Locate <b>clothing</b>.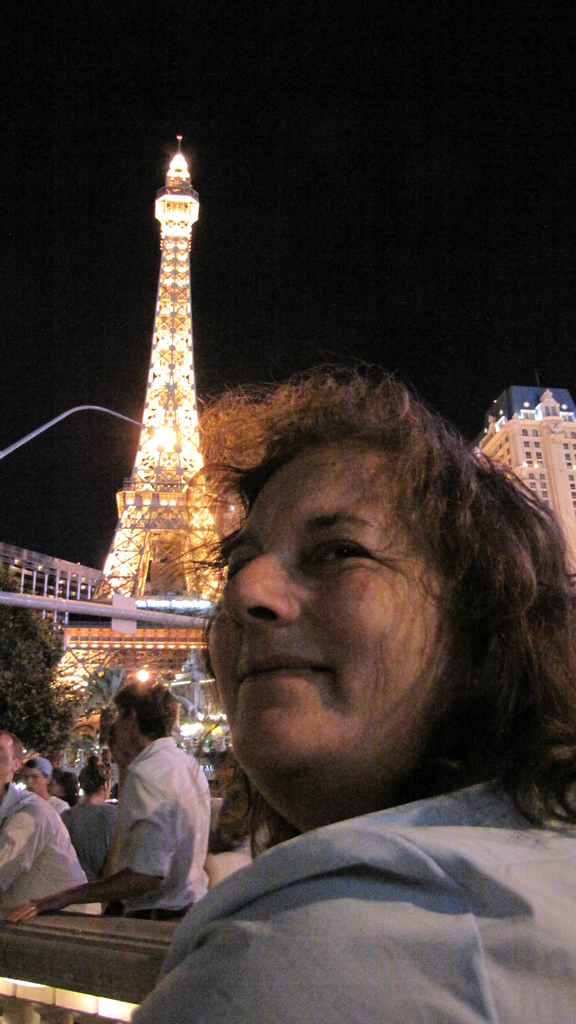
Bounding box: pyautogui.locateOnScreen(111, 736, 209, 925).
